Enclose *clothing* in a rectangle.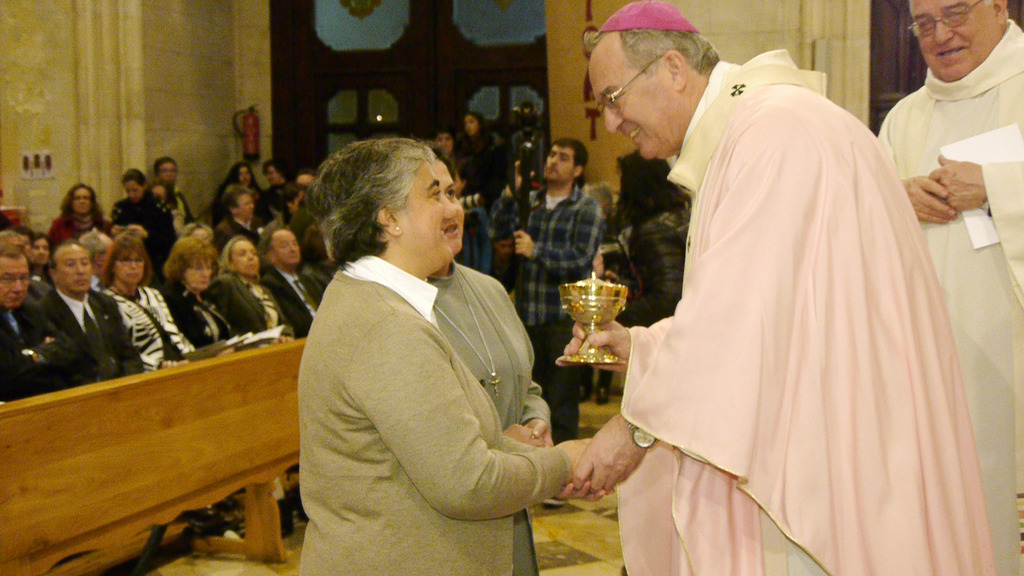
<bbox>592, 51, 981, 555</bbox>.
